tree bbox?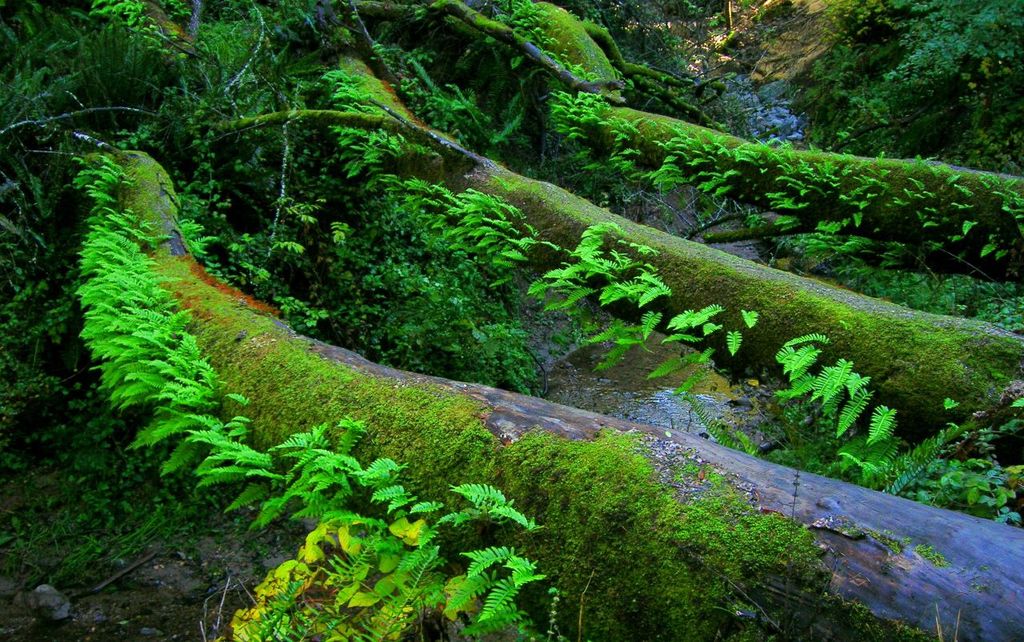
box=[291, 0, 1021, 473]
